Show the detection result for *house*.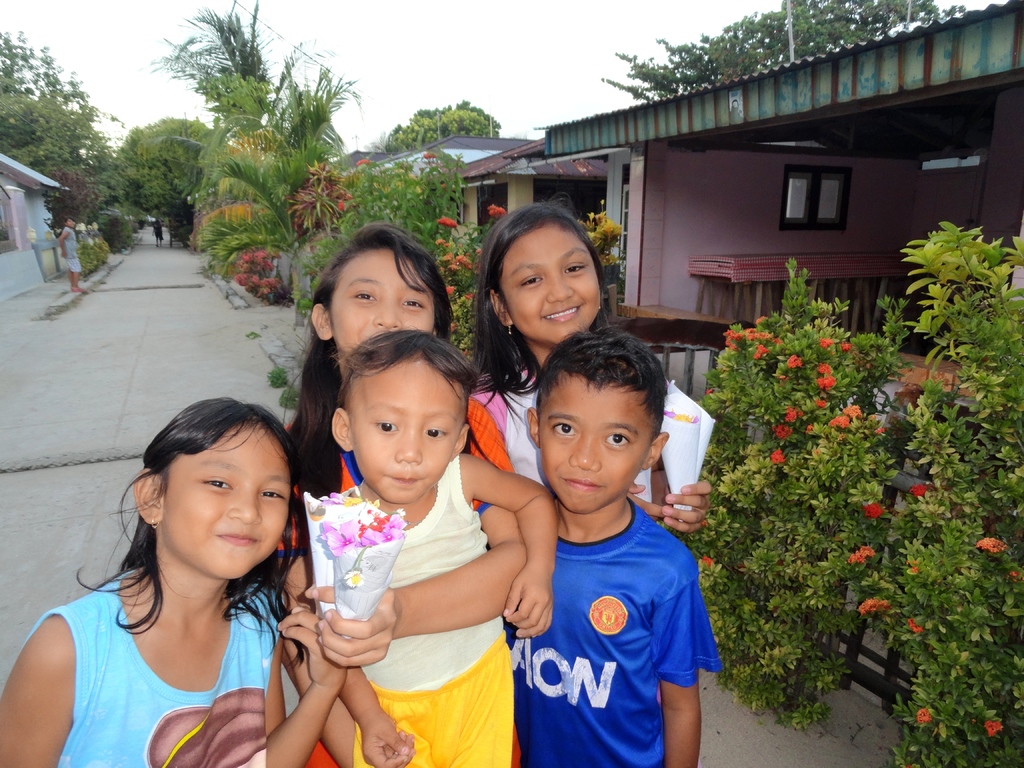
bbox=(312, 148, 419, 202).
